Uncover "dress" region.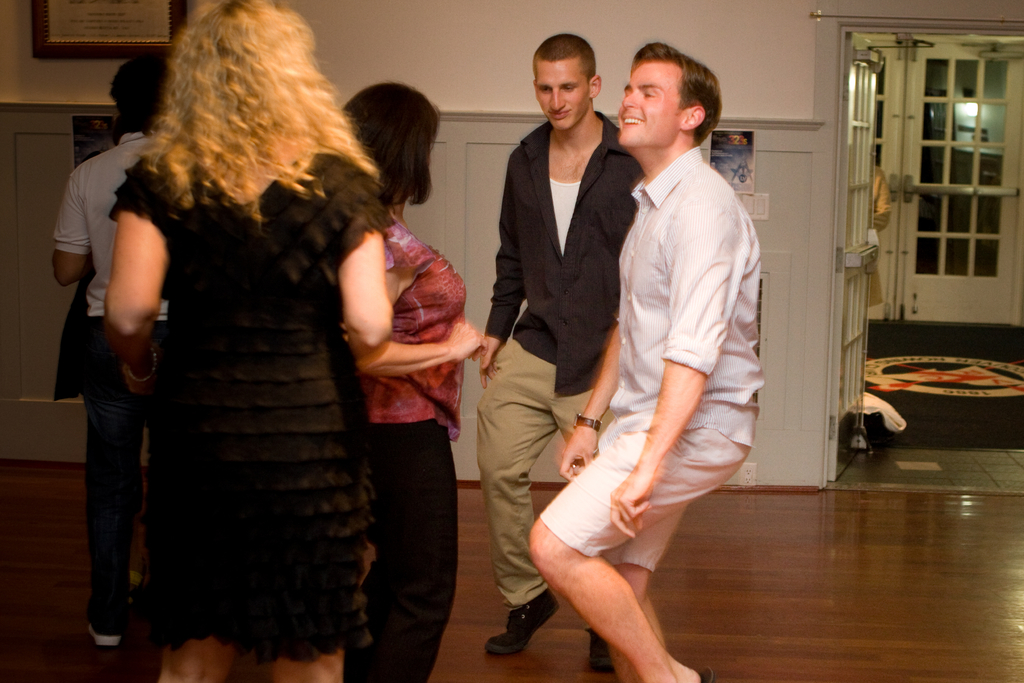
Uncovered: (105, 161, 395, 666).
